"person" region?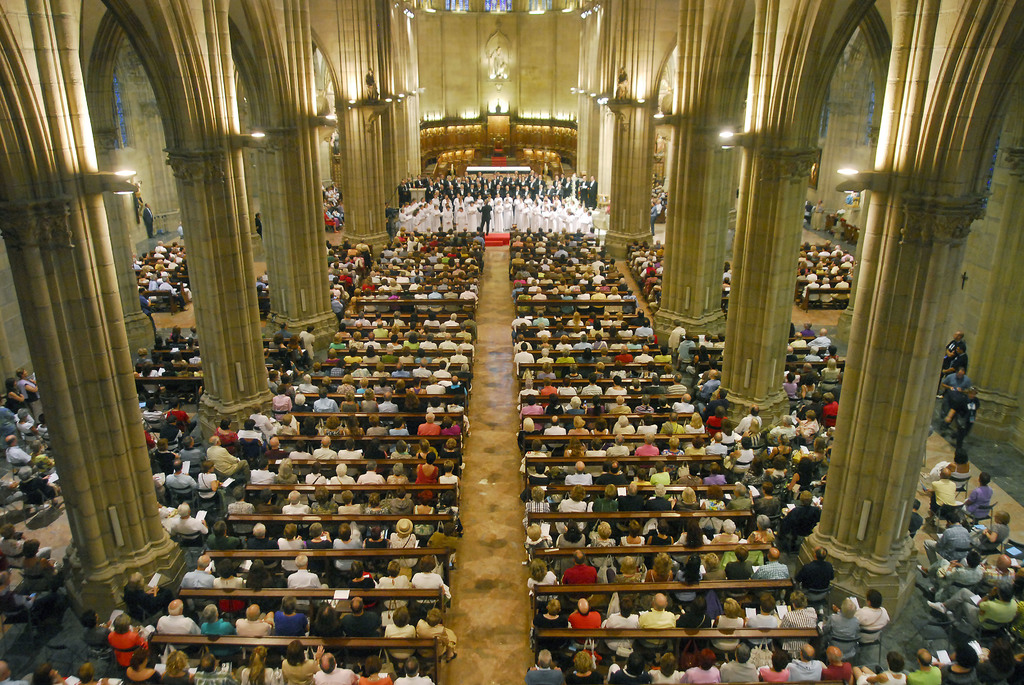
(564,486,588,516)
